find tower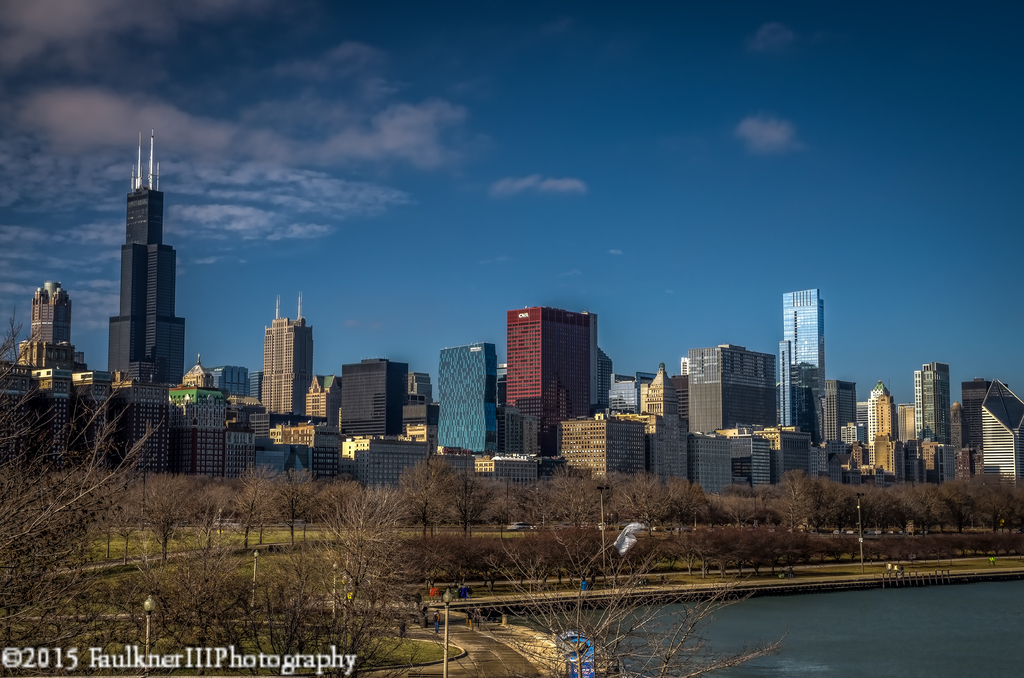
rect(784, 282, 852, 386)
